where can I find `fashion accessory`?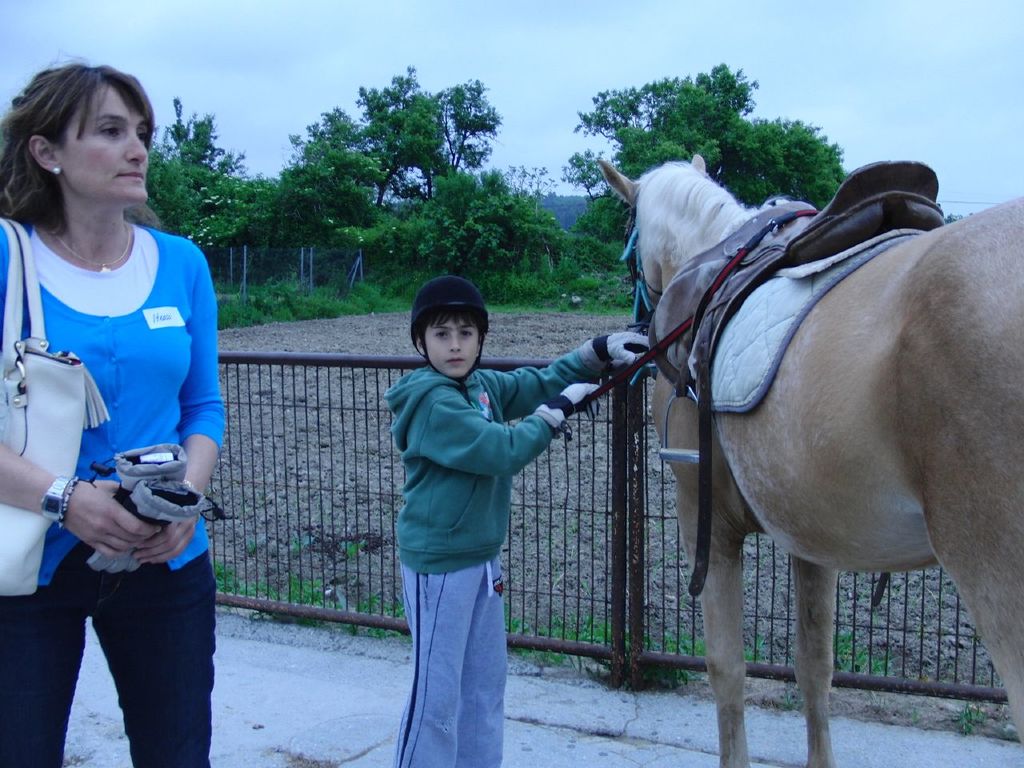
You can find it at Rect(40, 474, 76, 526).
